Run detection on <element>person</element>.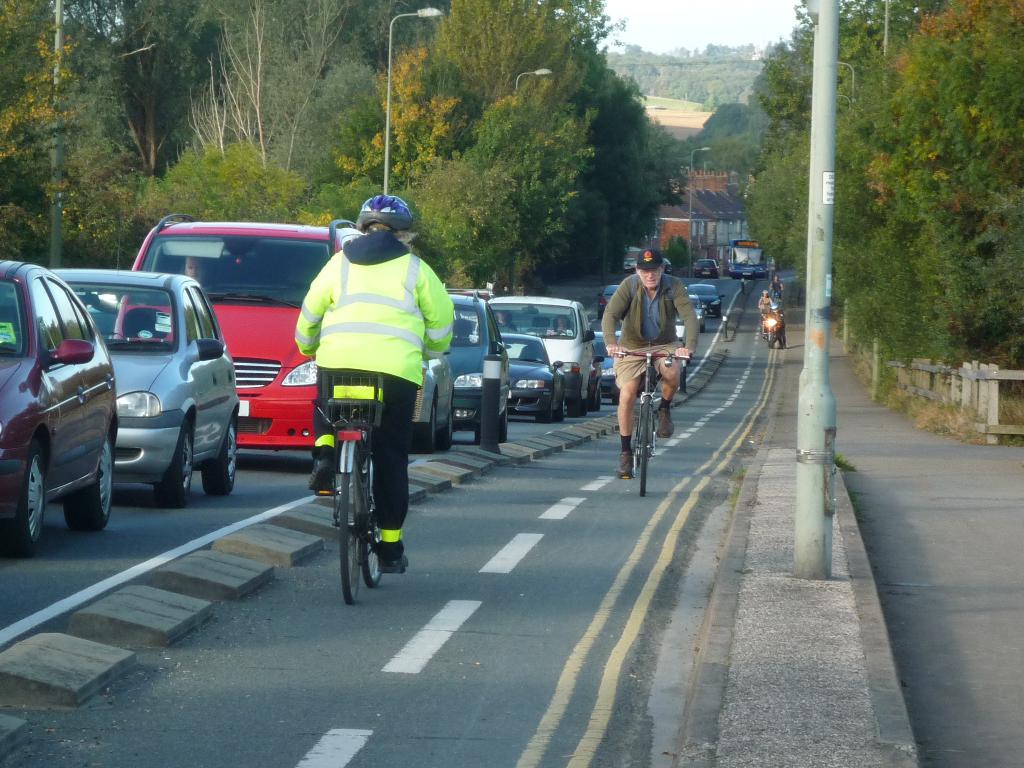
Result: detection(769, 276, 784, 299).
